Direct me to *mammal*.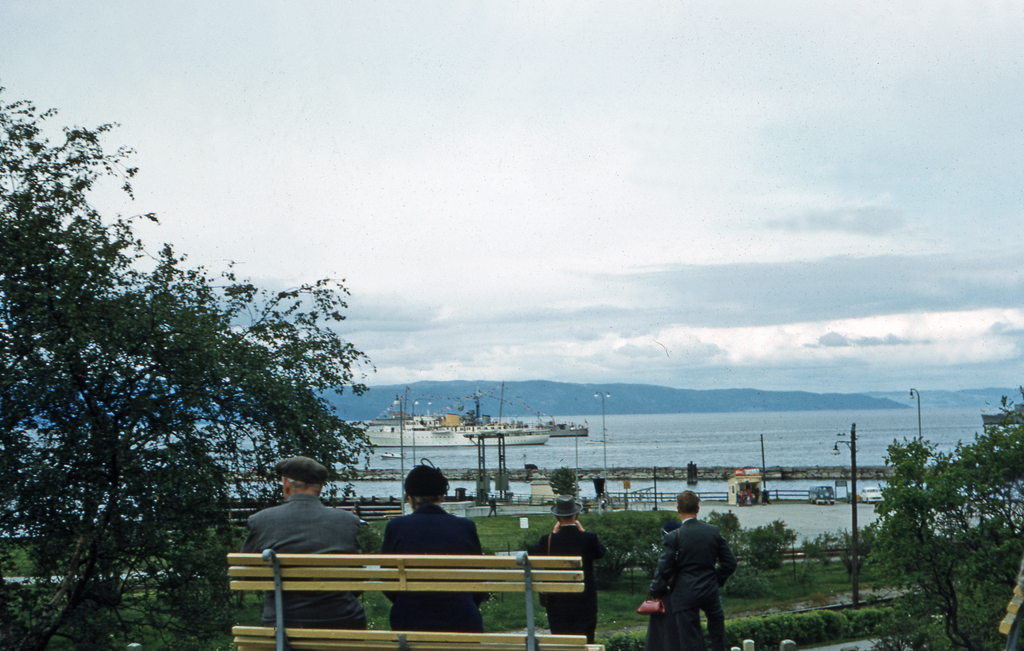
Direction: bbox=[527, 493, 612, 641].
